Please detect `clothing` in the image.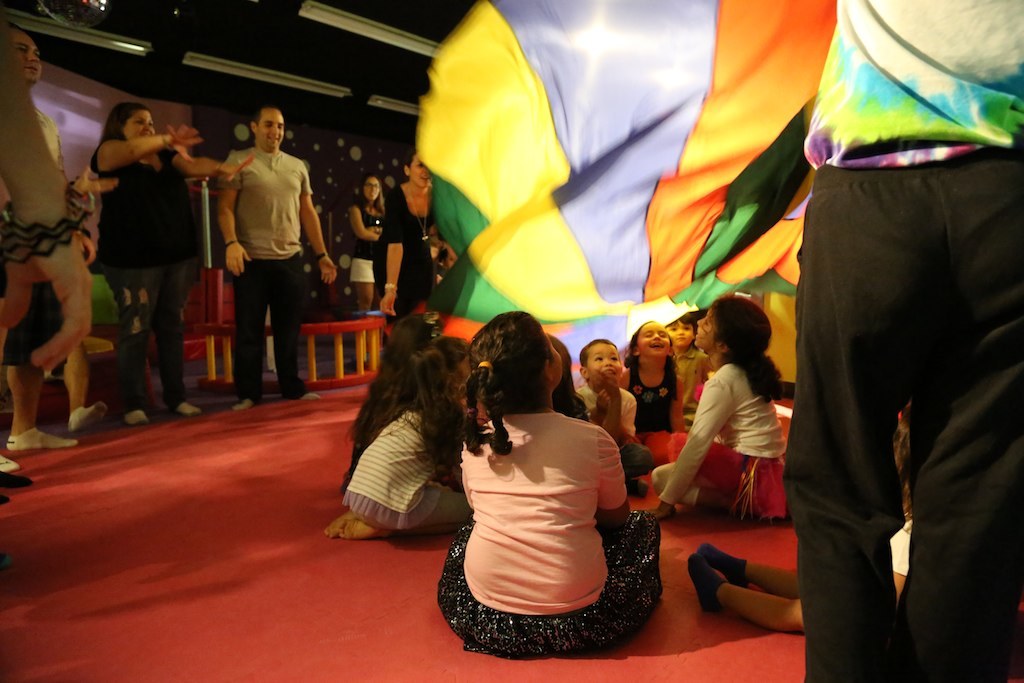
rect(217, 145, 318, 396).
